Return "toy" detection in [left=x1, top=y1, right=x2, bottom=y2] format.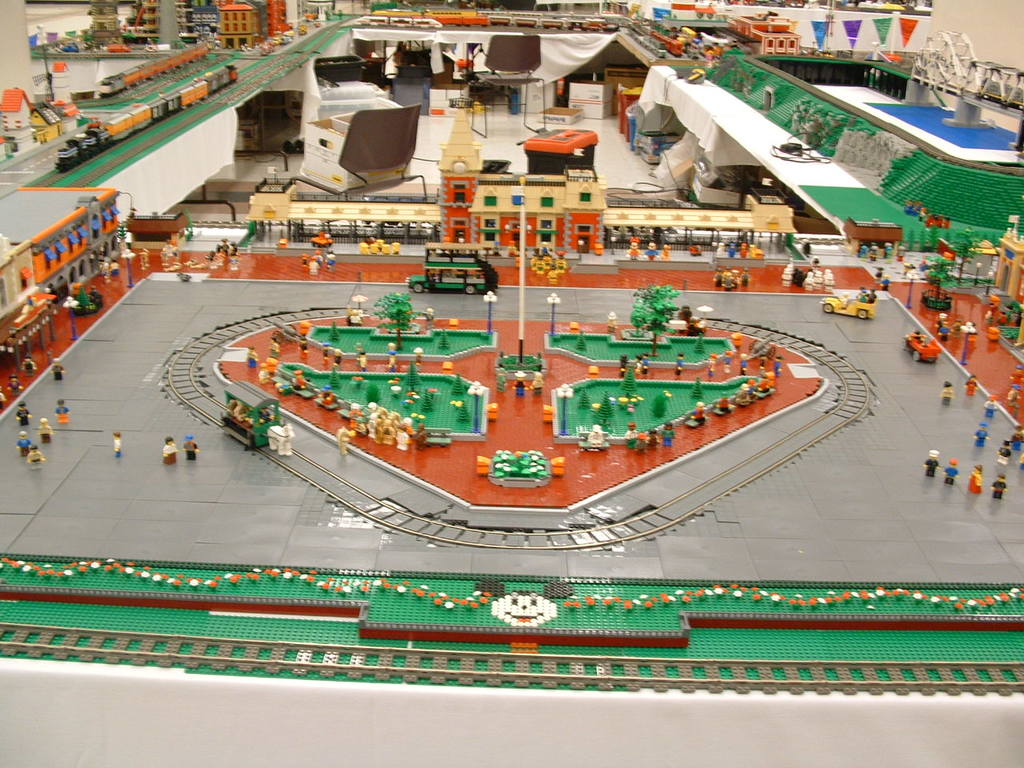
[left=99, top=255, right=114, bottom=283].
